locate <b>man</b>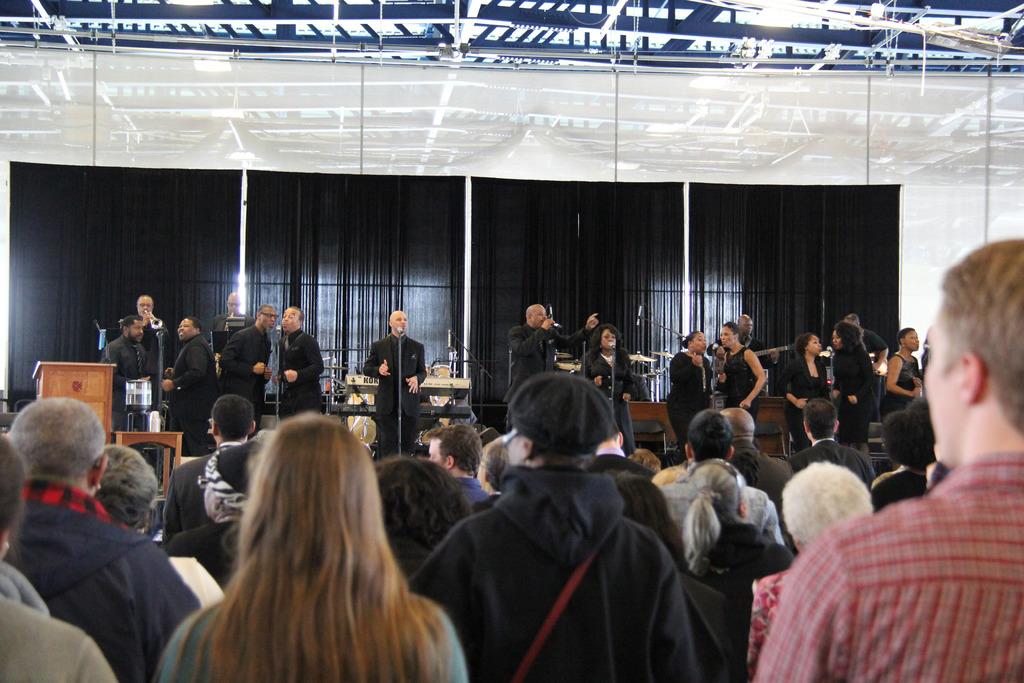
detection(97, 313, 155, 467)
